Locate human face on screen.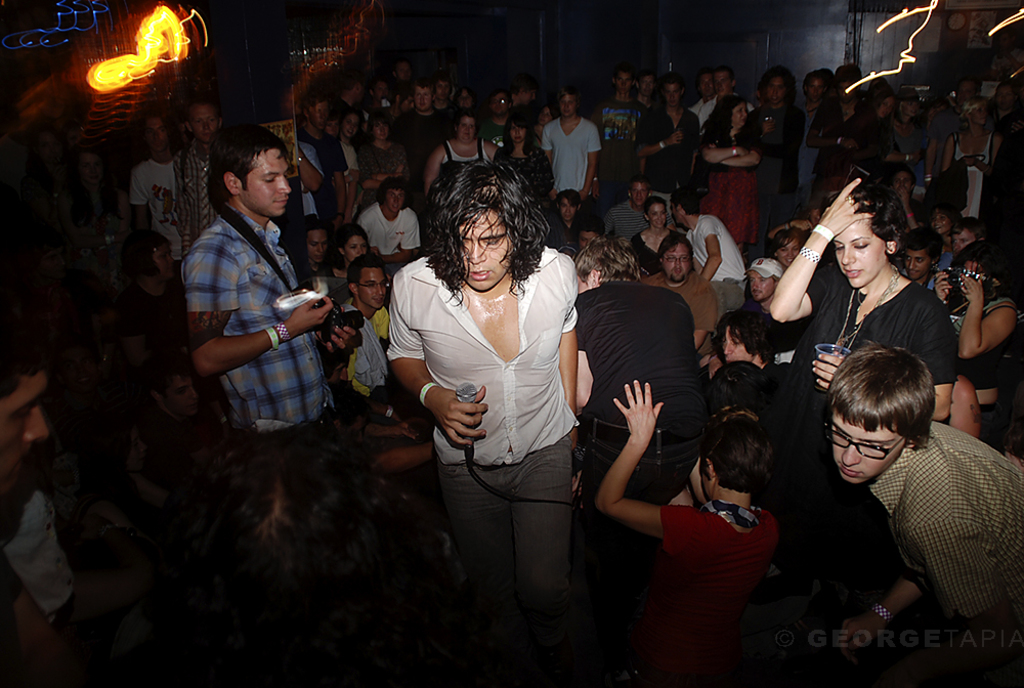
On screen at region(460, 118, 476, 139).
